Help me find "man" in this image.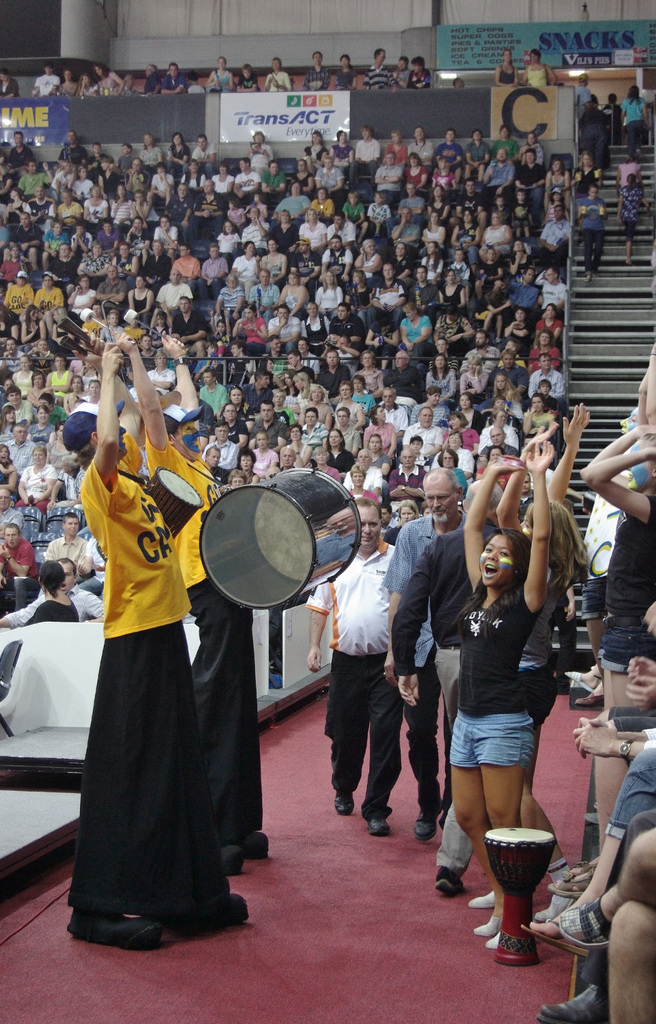
Found it: <box>124,216,157,260</box>.
